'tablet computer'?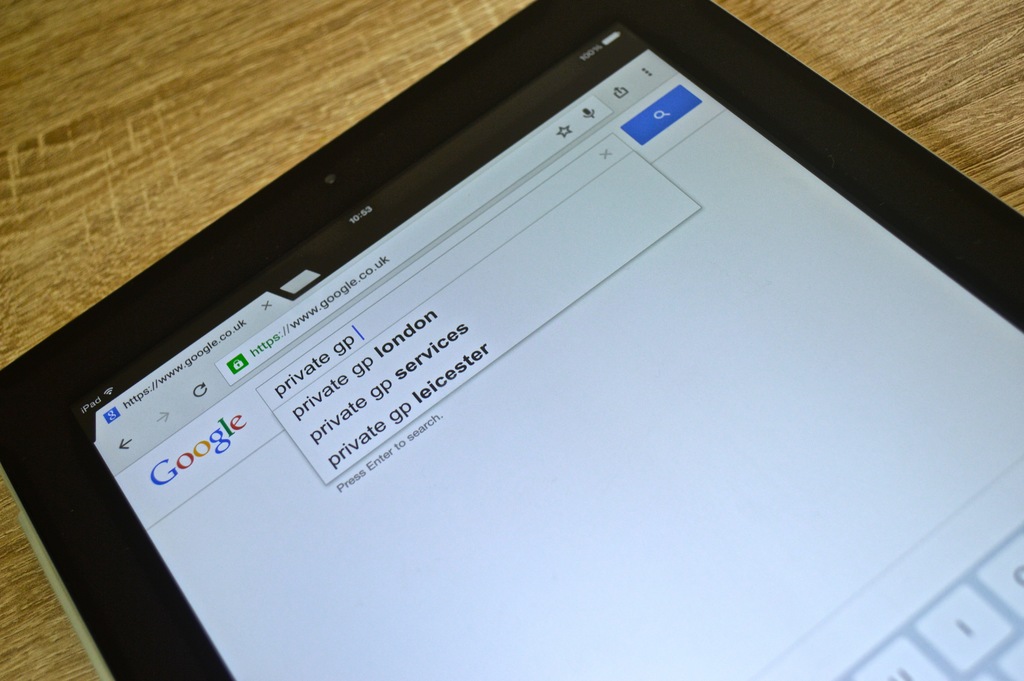
Rect(0, 0, 1023, 680)
